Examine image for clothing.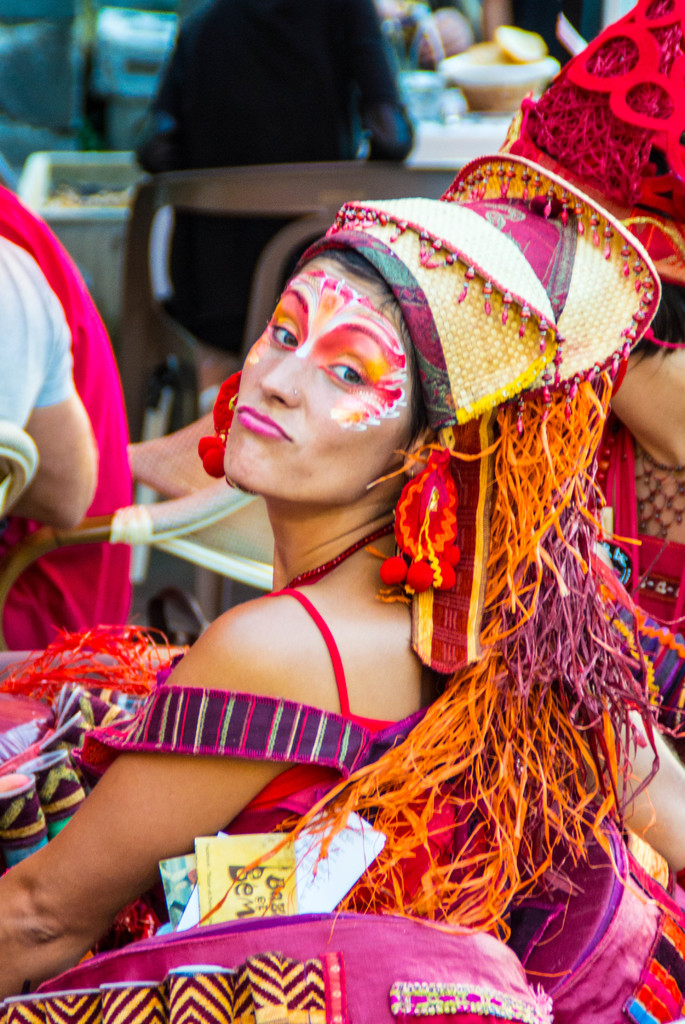
Examination result: [488, 0, 679, 410].
